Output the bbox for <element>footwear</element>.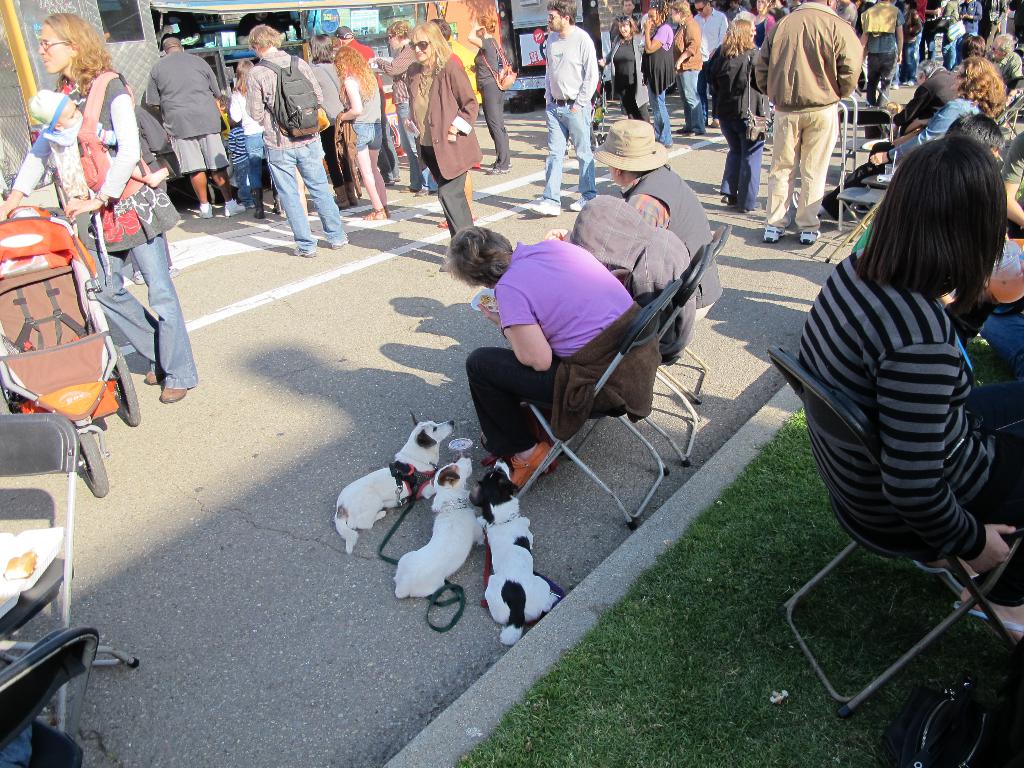
[797, 225, 822, 245].
